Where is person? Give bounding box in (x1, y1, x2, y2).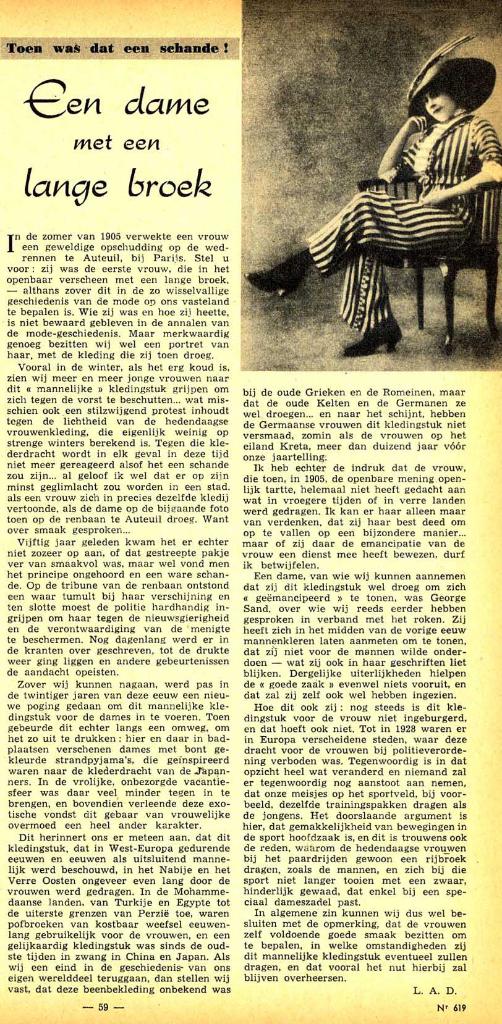
(238, 28, 501, 364).
